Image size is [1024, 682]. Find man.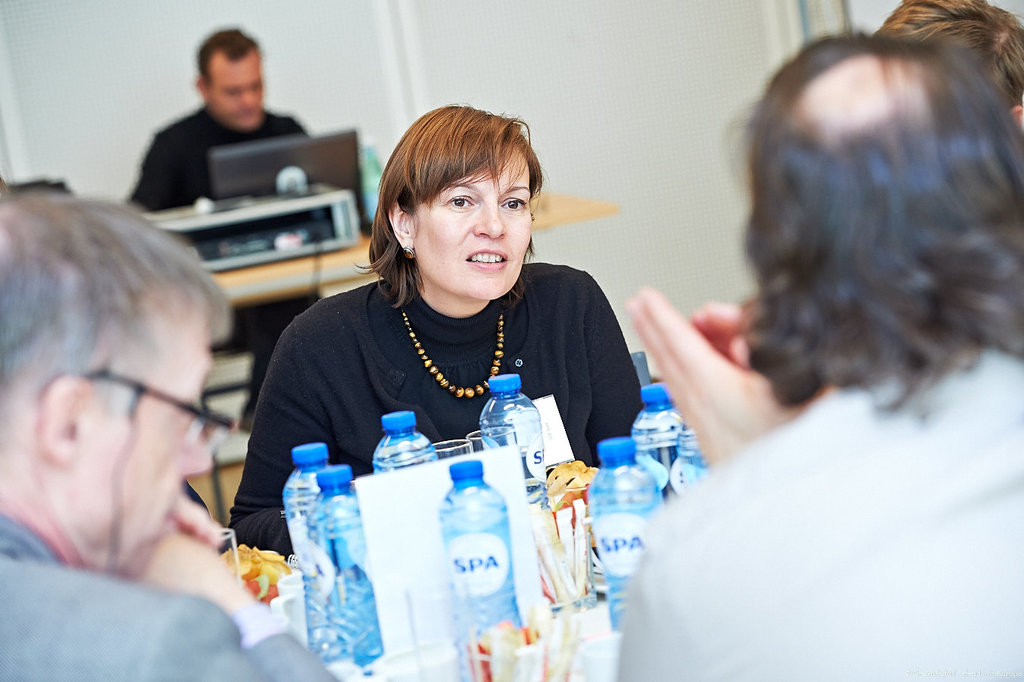
0/163/262/664.
